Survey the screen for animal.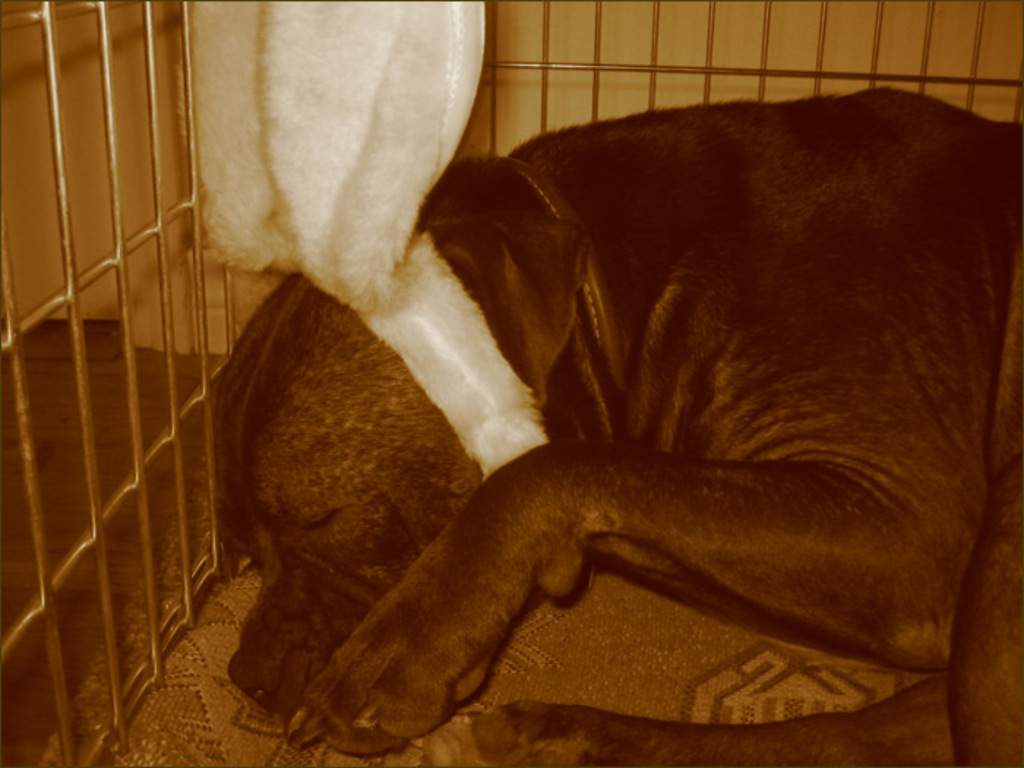
Survey found: (208, 82, 1023, 767).
